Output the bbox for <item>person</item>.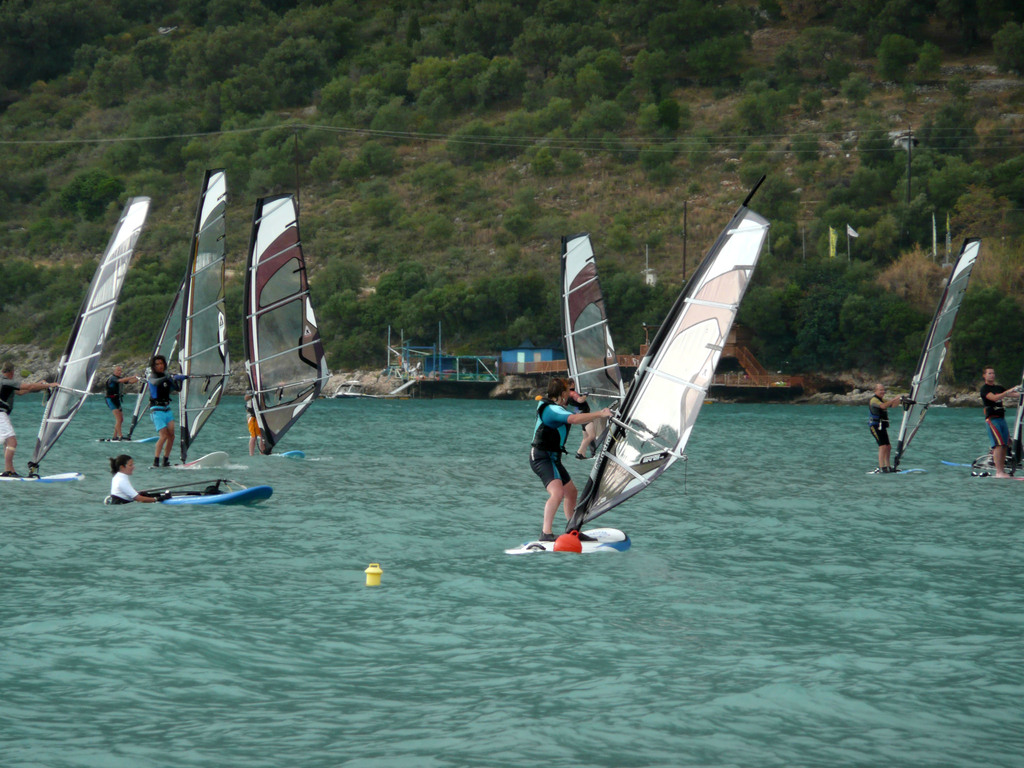
[0,359,61,475].
